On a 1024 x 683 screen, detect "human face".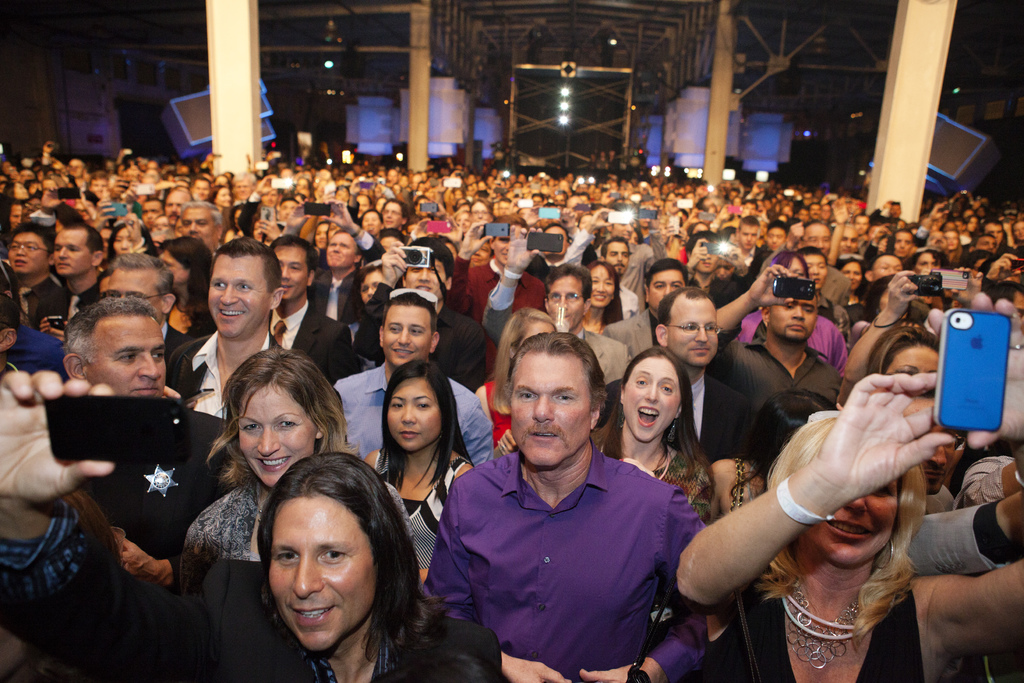
(left=511, top=349, right=598, bottom=467).
